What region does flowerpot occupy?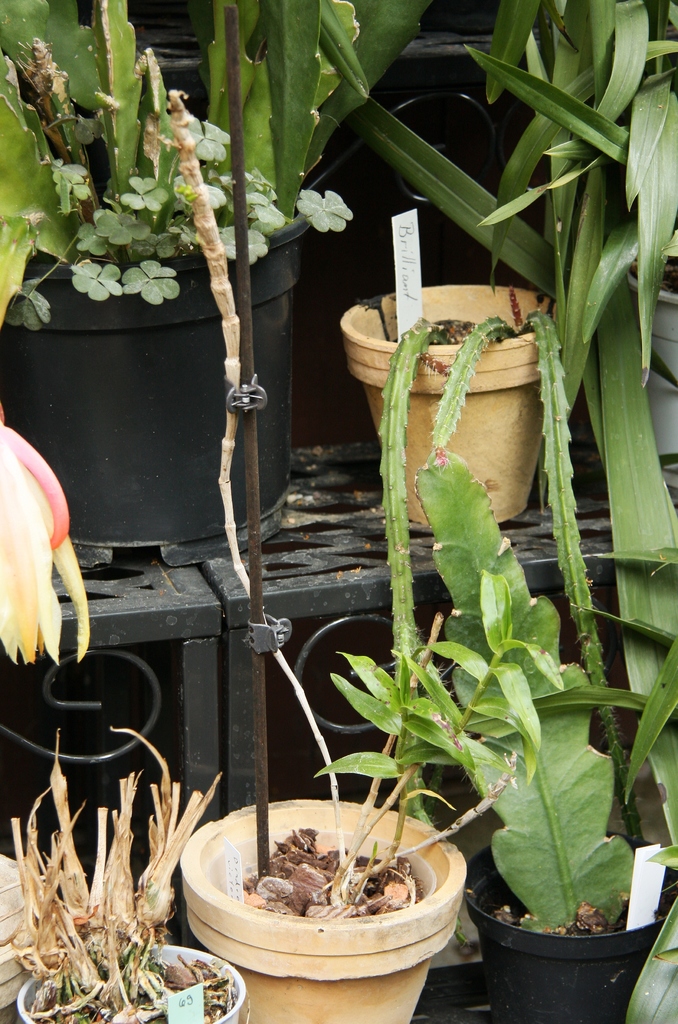
[16, 940, 247, 1023].
